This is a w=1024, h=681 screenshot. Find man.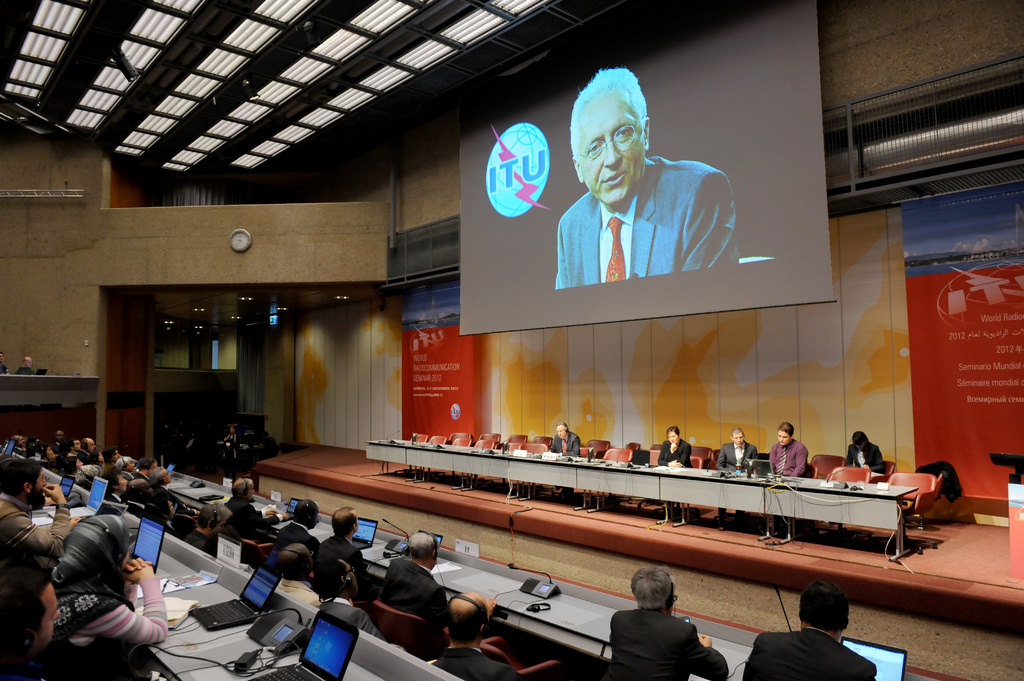
Bounding box: {"x1": 740, "y1": 584, "x2": 877, "y2": 680}.
